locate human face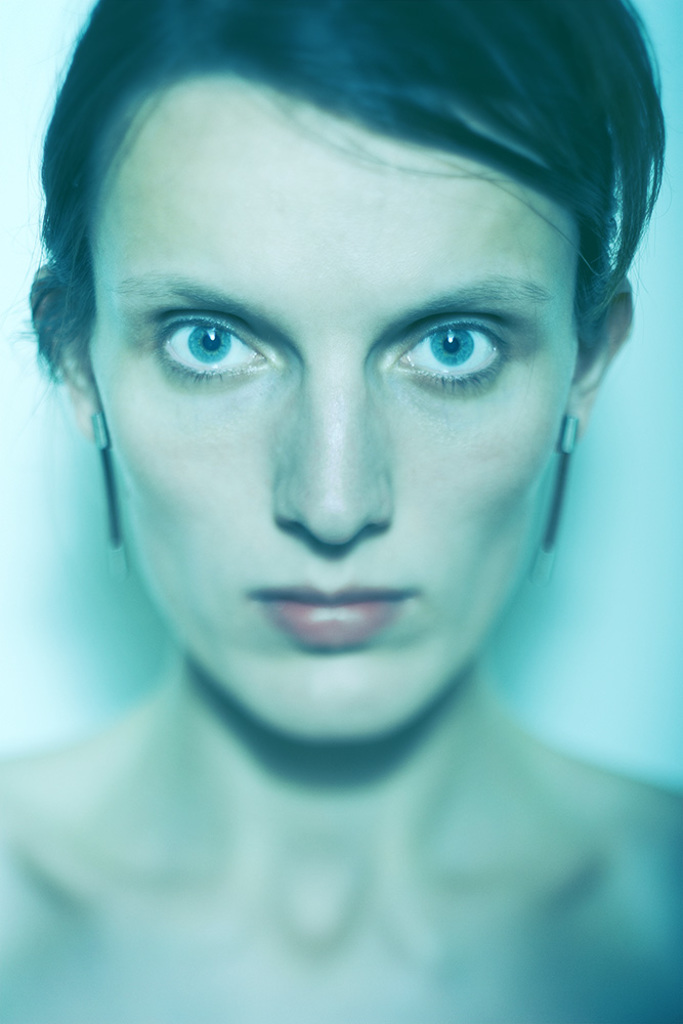
<box>77,77,625,748</box>
